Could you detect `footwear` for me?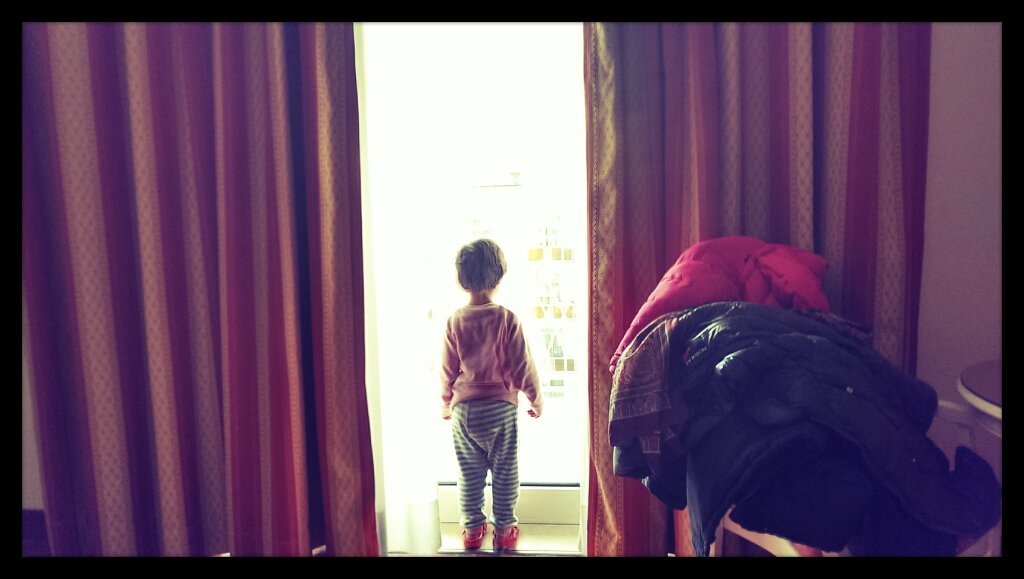
Detection result: <box>495,529,517,548</box>.
